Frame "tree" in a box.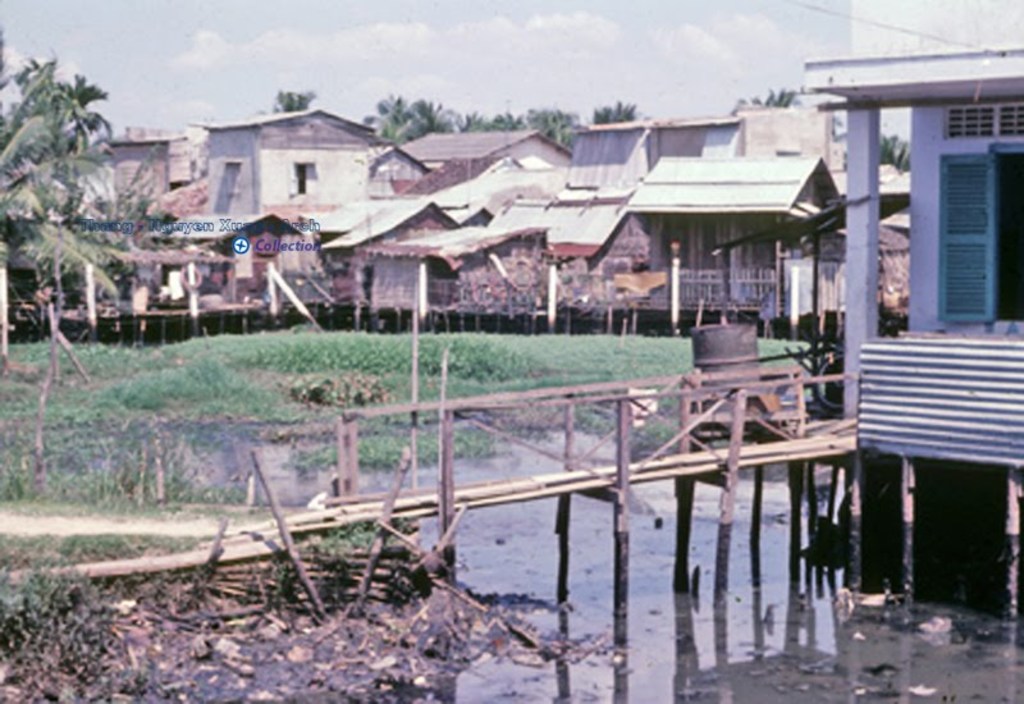
BBox(250, 88, 325, 115).
